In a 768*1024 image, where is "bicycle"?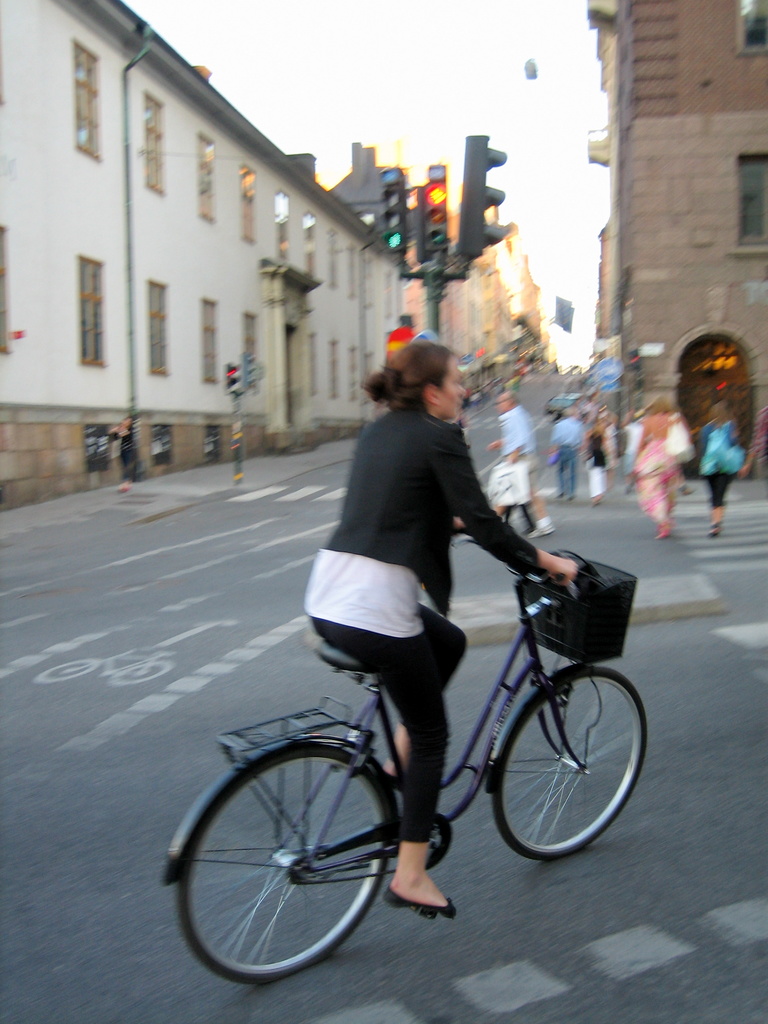
bbox=(191, 538, 656, 954).
